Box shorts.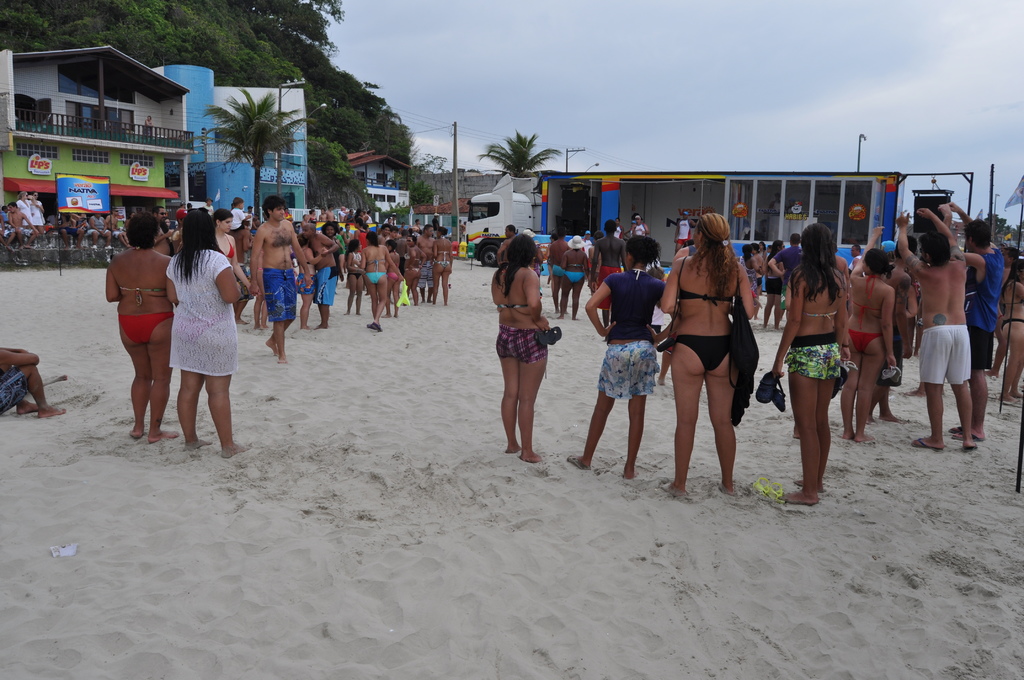
786/334/854/382.
